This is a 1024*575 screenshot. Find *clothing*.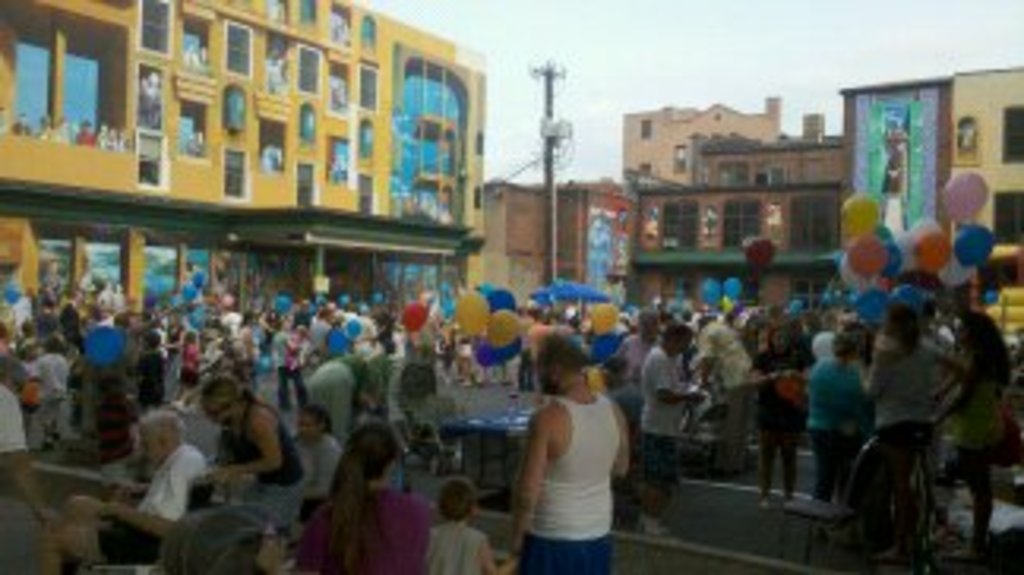
Bounding box: x1=35 y1=363 x2=82 y2=449.
